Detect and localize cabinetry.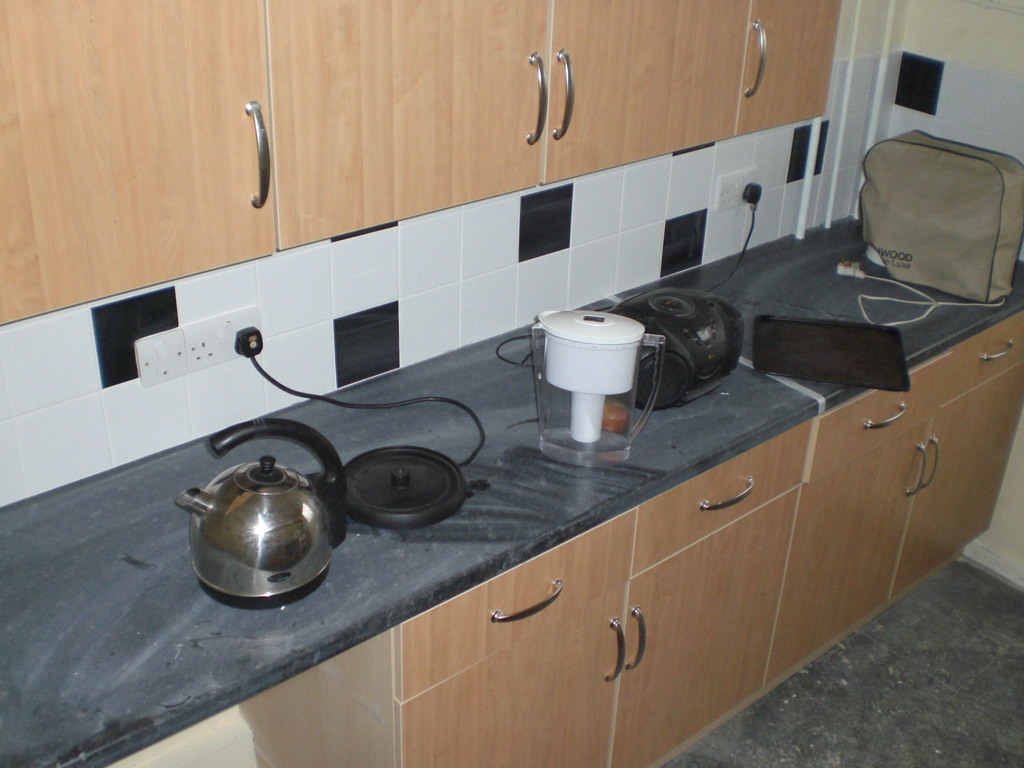
Localized at box=[265, 0, 749, 246].
